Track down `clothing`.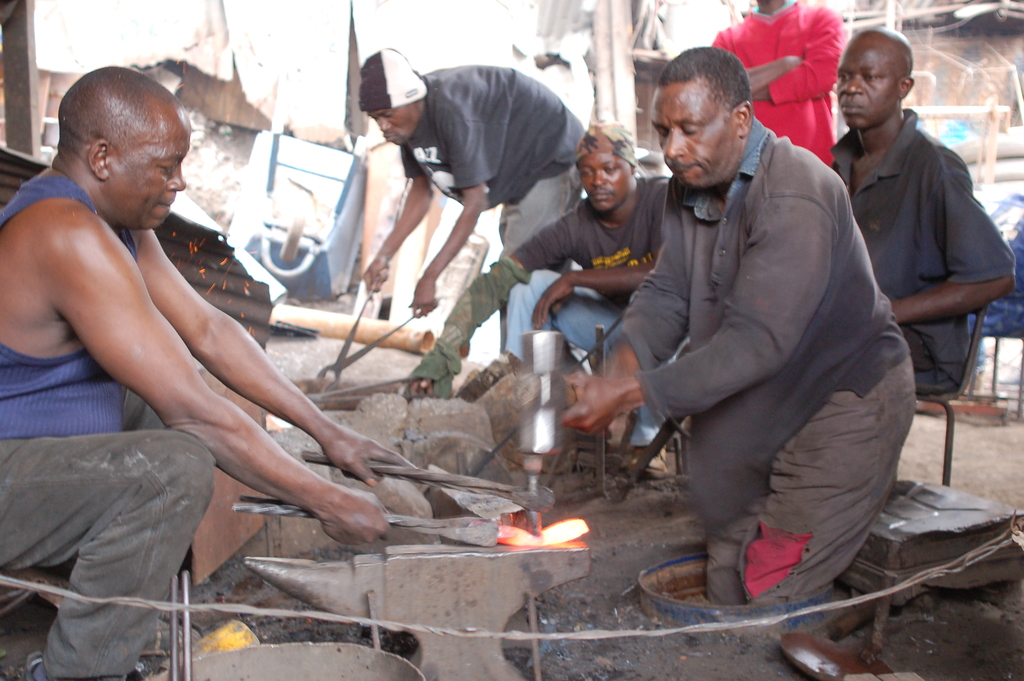
Tracked to [left=493, top=268, right=618, bottom=371].
